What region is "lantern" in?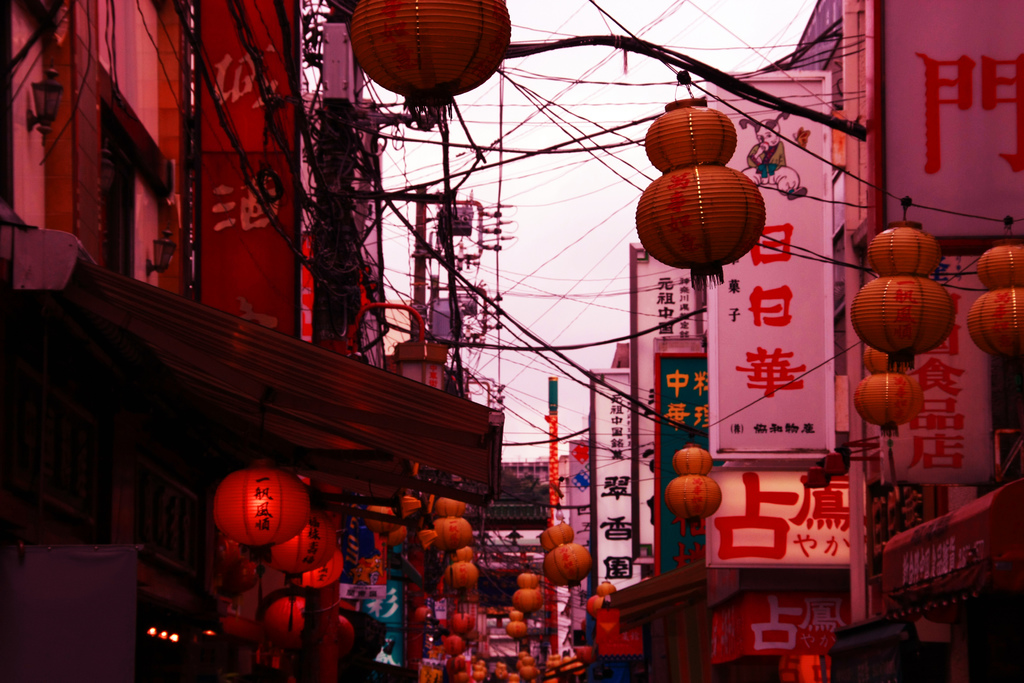
x1=644, y1=100, x2=735, y2=171.
